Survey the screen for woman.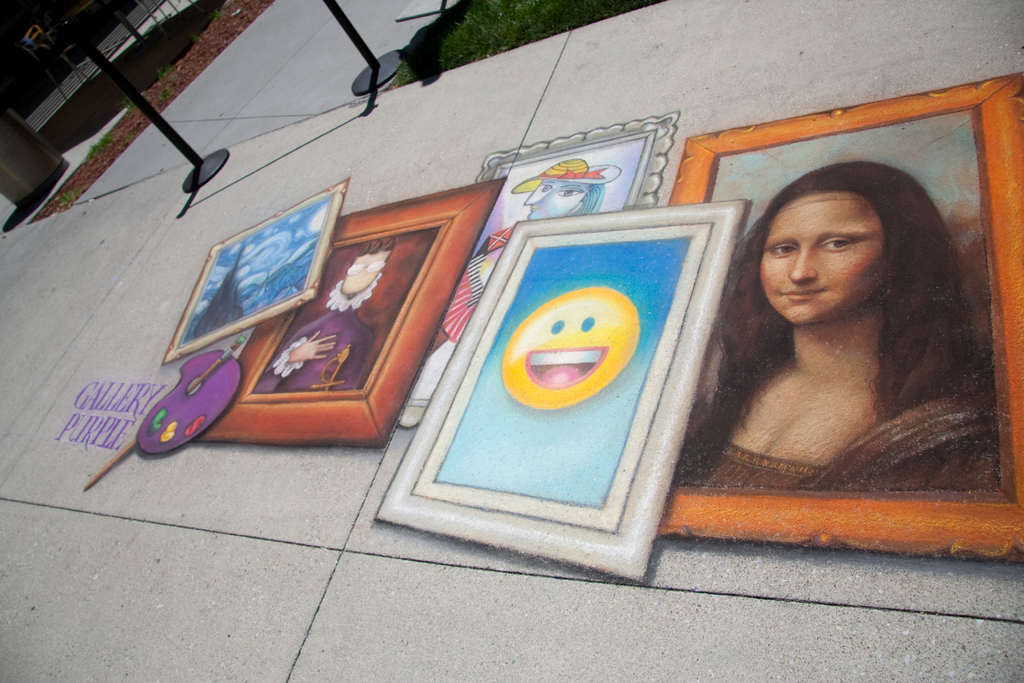
Survey found: 688:131:1014:541.
